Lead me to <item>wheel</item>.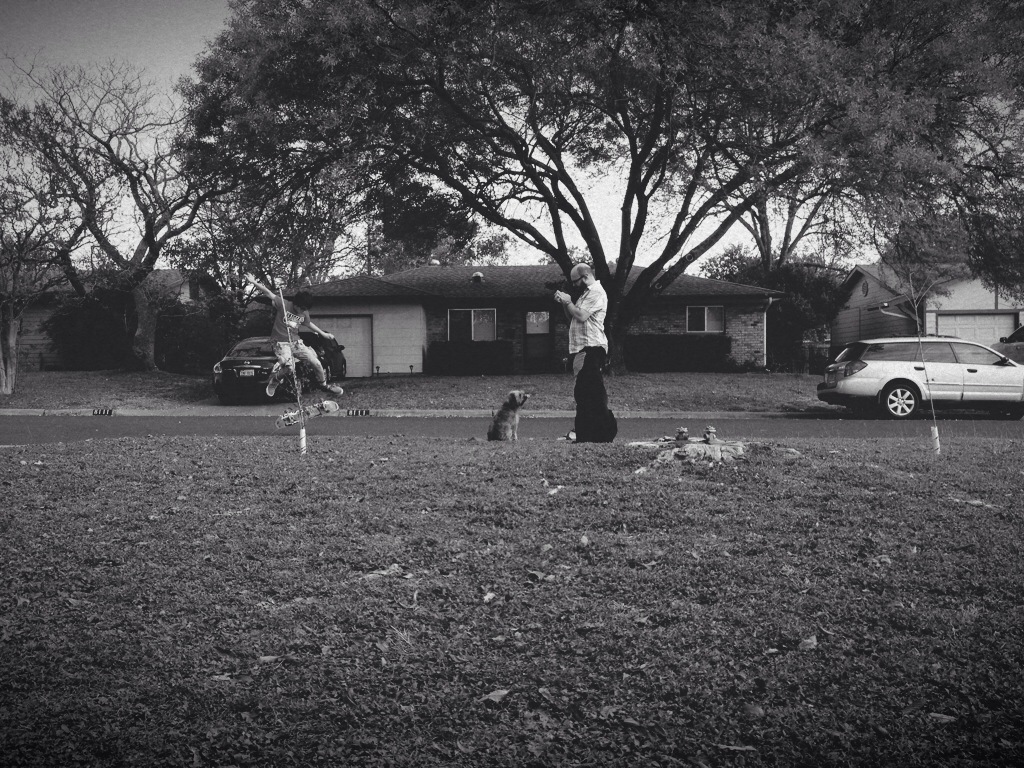
Lead to [324, 366, 327, 382].
